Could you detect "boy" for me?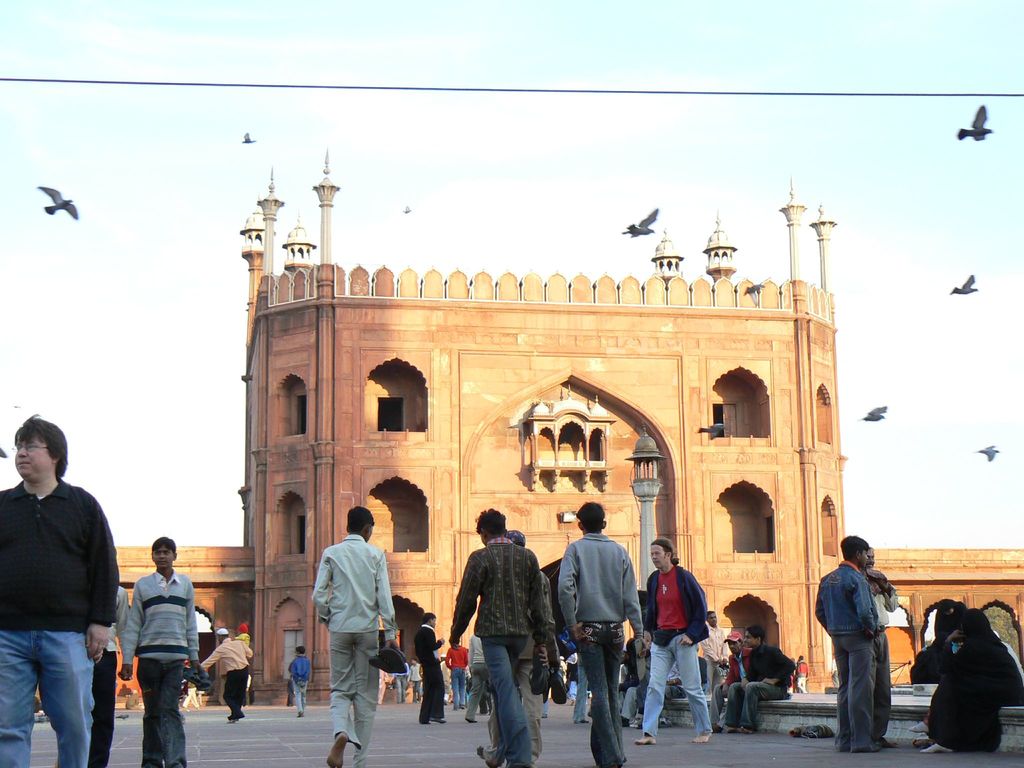
Detection result: rect(98, 542, 201, 753).
